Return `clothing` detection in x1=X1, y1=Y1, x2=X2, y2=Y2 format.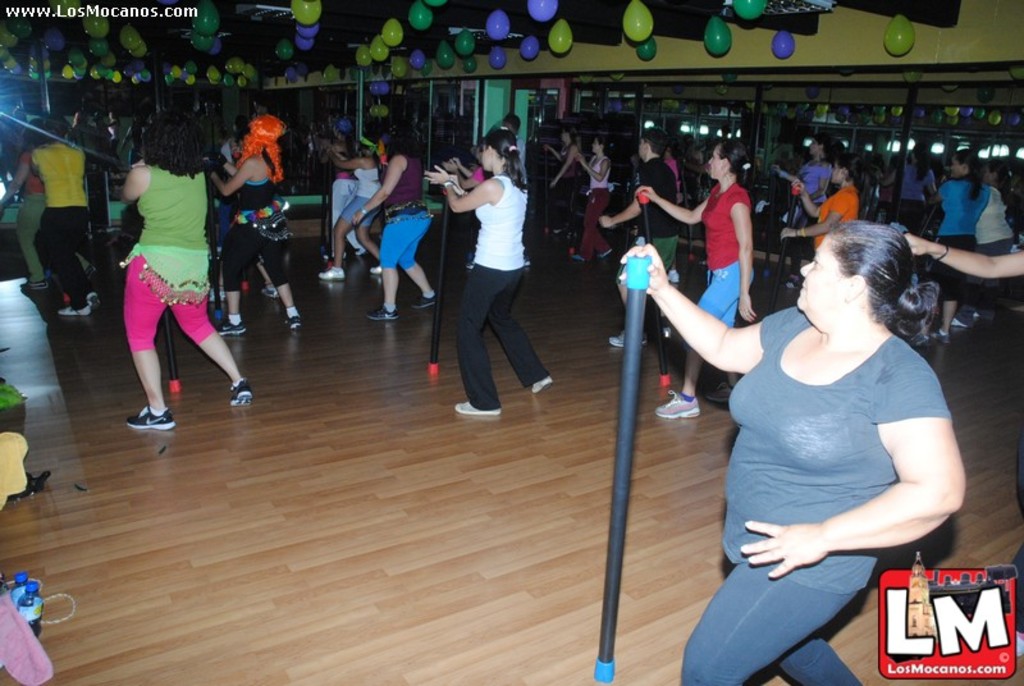
x1=919, y1=182, x2=988, y2=303.
